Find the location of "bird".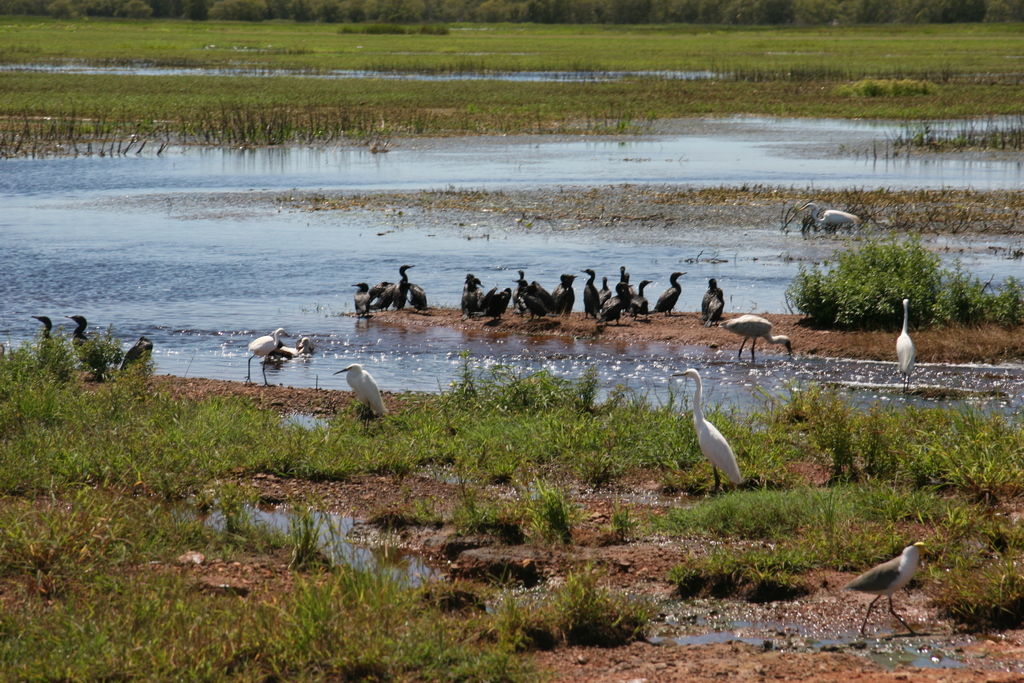
Location: left=248, top=328, right=289, bottom=387.
